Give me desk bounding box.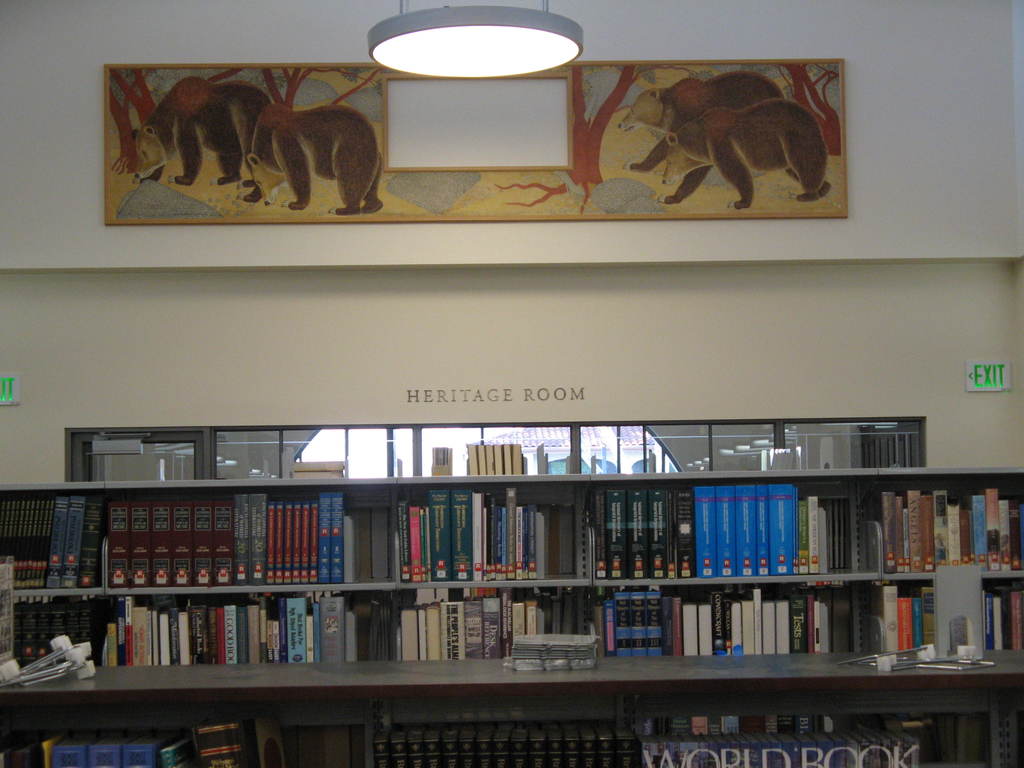
select_region(0, 646, 1023, 767).
